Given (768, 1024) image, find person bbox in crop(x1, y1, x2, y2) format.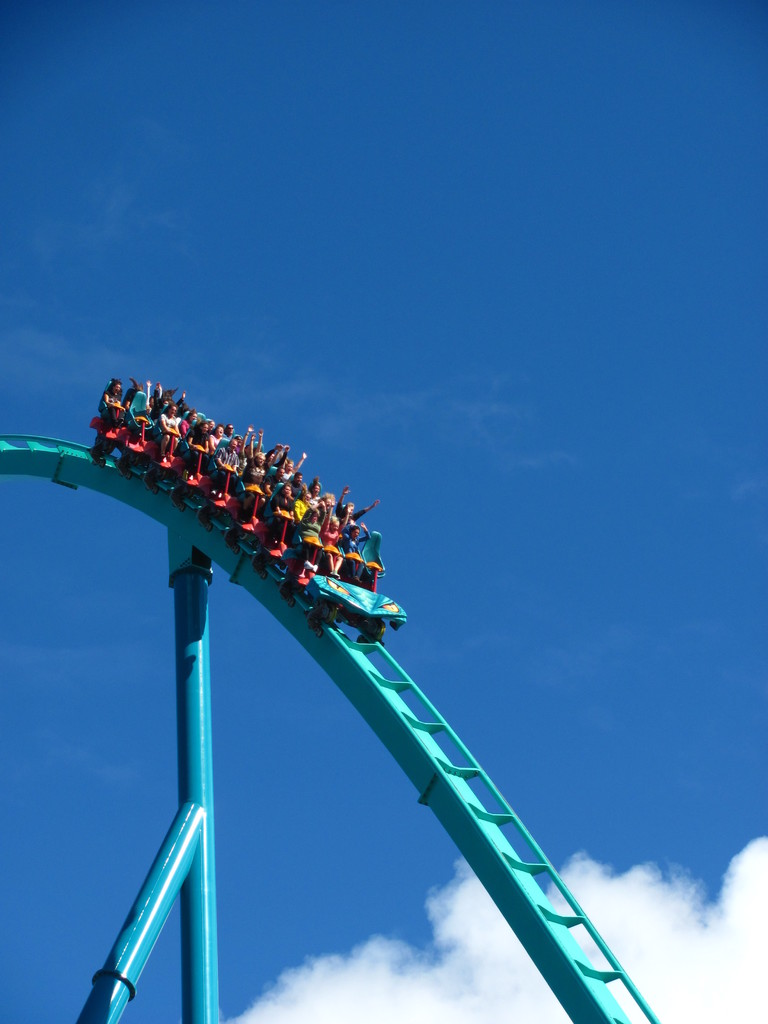
crop(292, 488, 310, 535).
